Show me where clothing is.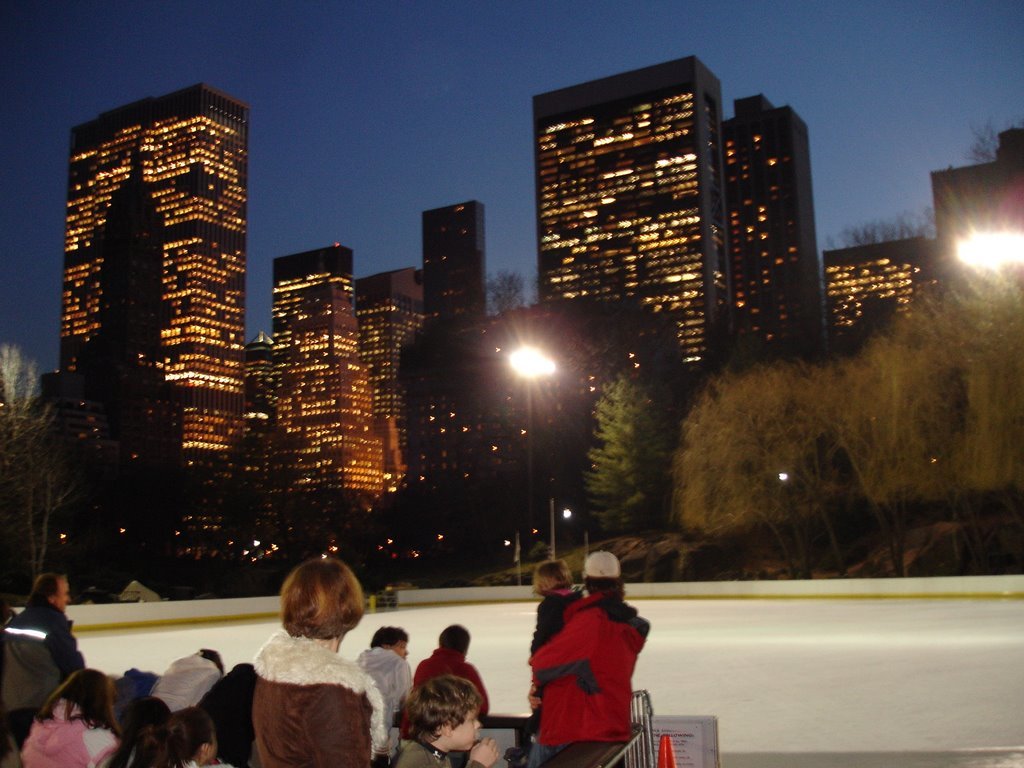
clothing is at crop(530, 582, 587, 718).
